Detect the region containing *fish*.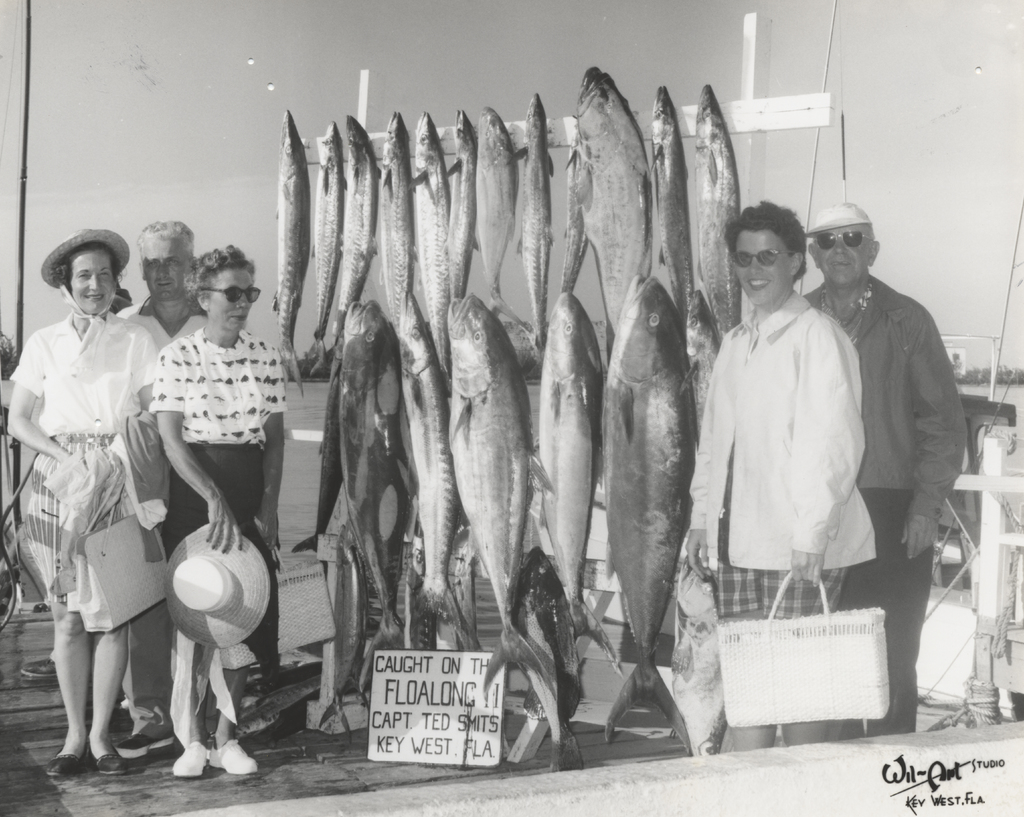
rect(314, 485, 368, 734).
